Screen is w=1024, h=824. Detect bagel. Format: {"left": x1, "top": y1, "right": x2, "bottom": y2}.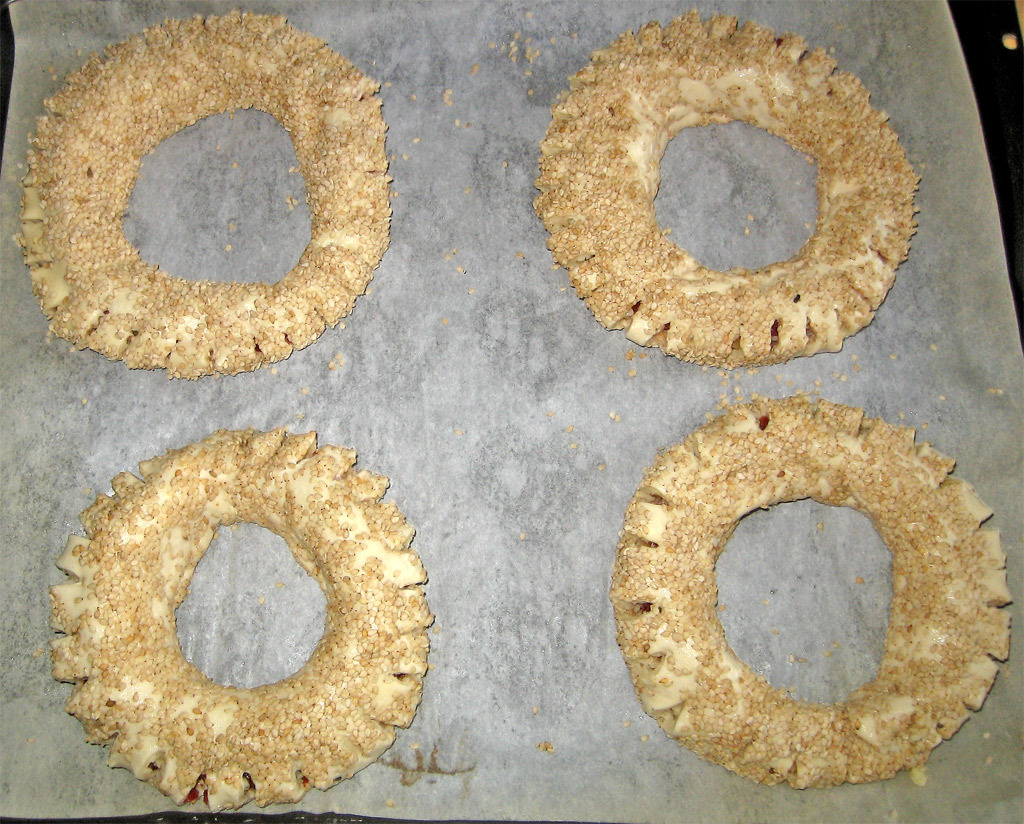
{"left": 45, "top": 424, "right": 436, "bottom": 815}.
